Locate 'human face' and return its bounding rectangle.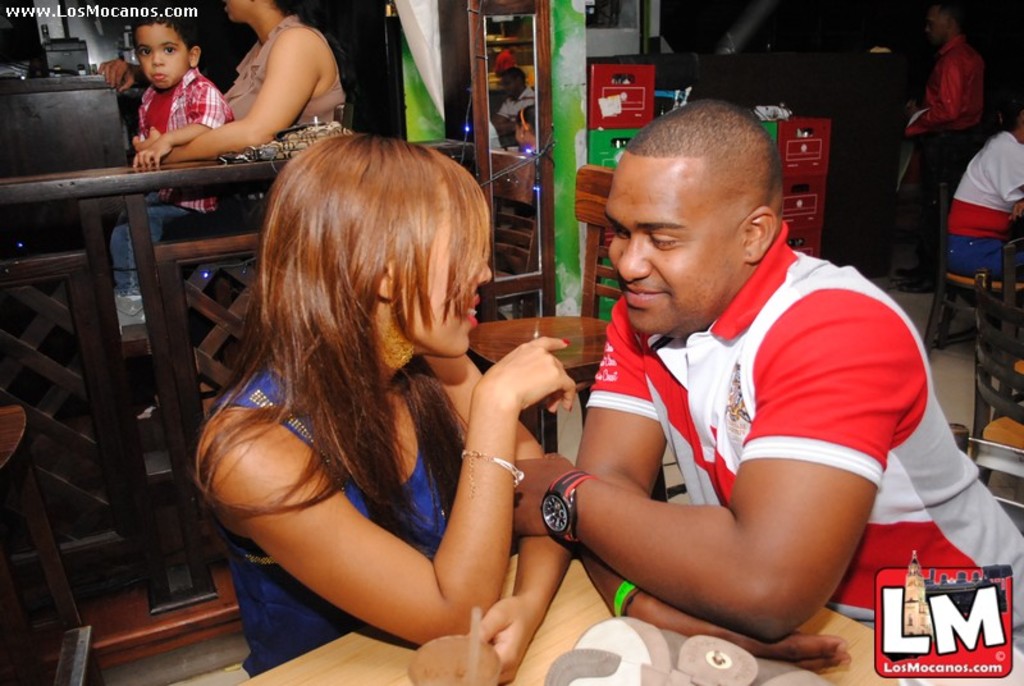
[500,76,516,93].
